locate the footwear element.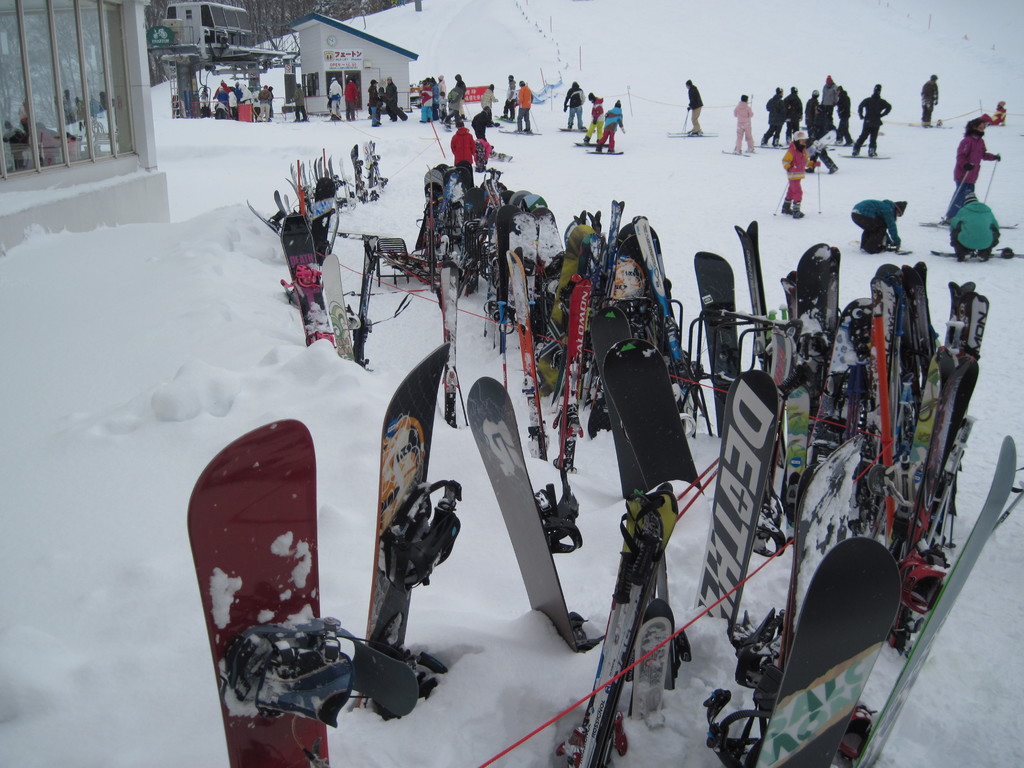
Element bbox: x1=980 y1=248 x2=992 y2=263.
